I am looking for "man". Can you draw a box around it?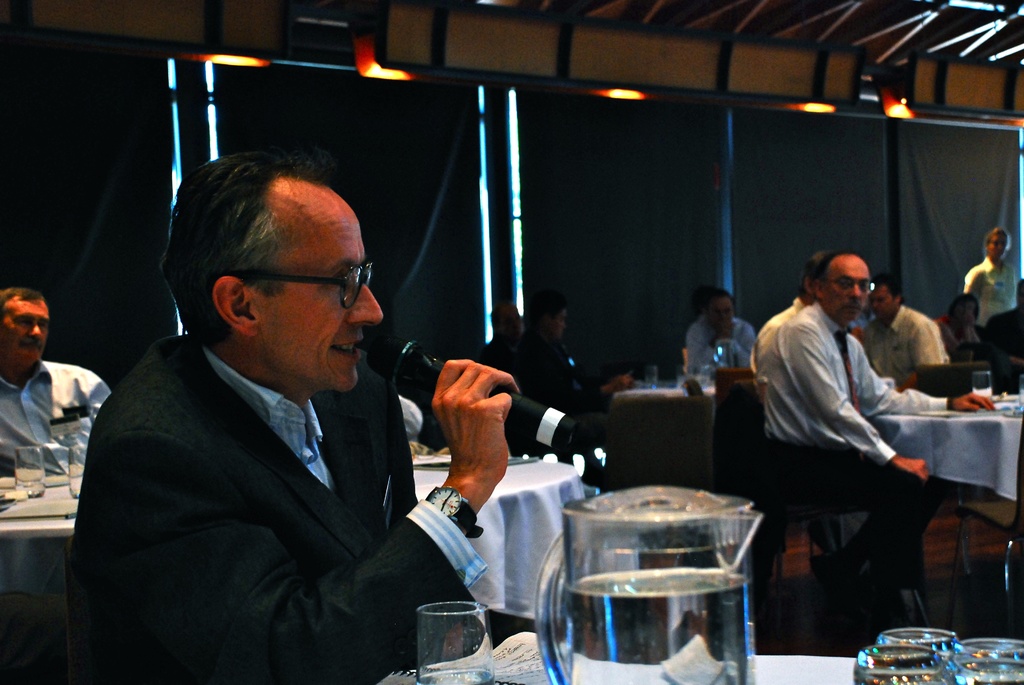
Sure, the bounding box is pyautogui.locateOnScreen(744, 244, 827, 381).
